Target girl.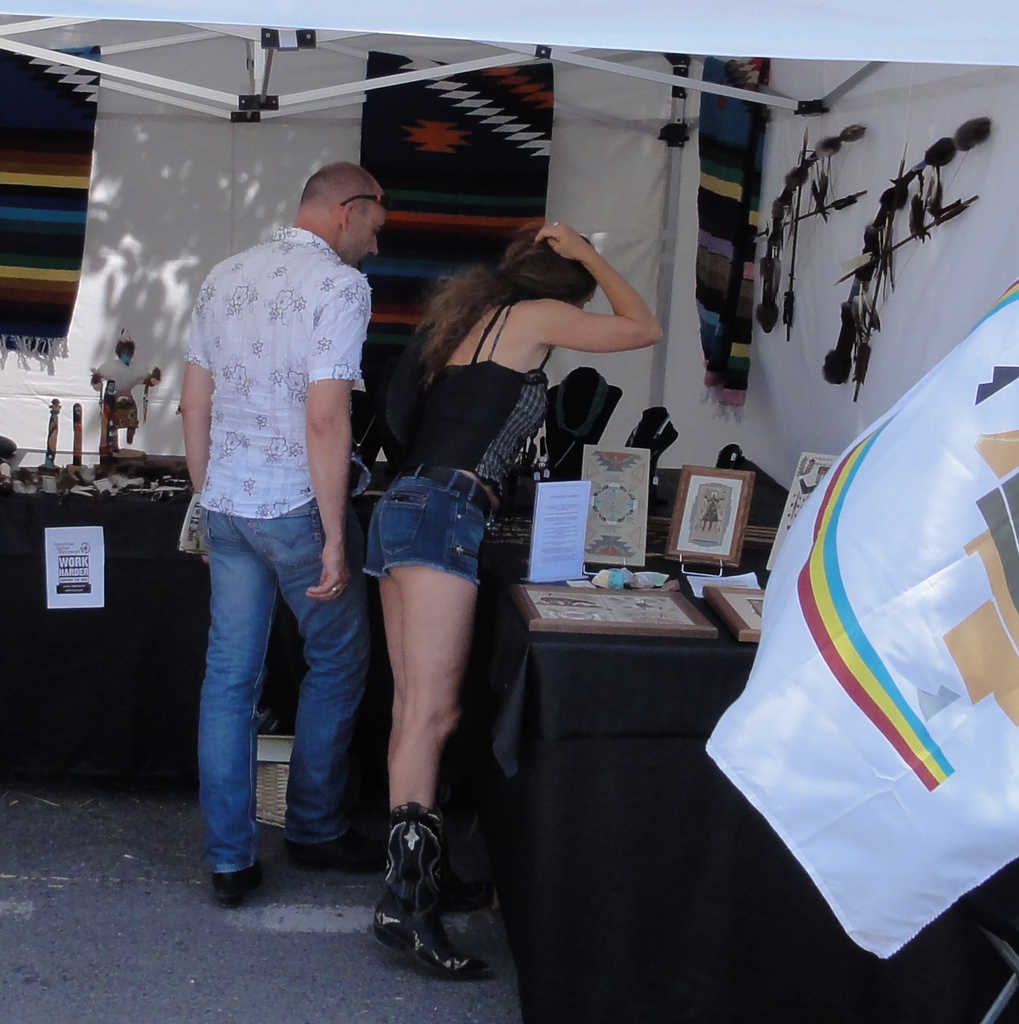
Target region: detection(360, 219, 660, 968).
